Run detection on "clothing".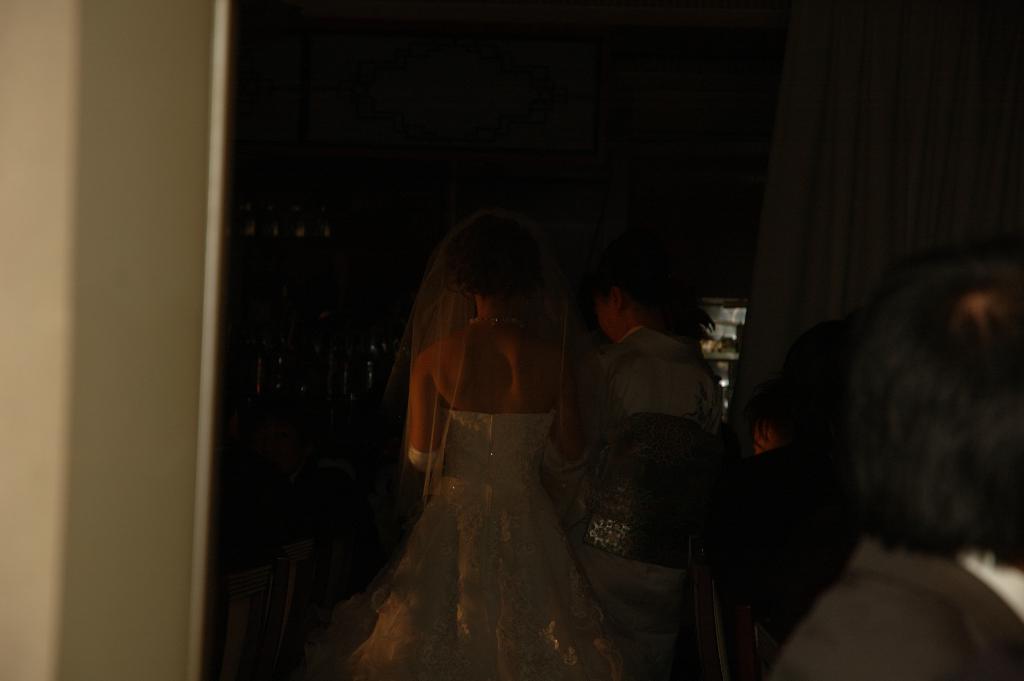
Result: left=657, top=322, right=901, bottom=680.
